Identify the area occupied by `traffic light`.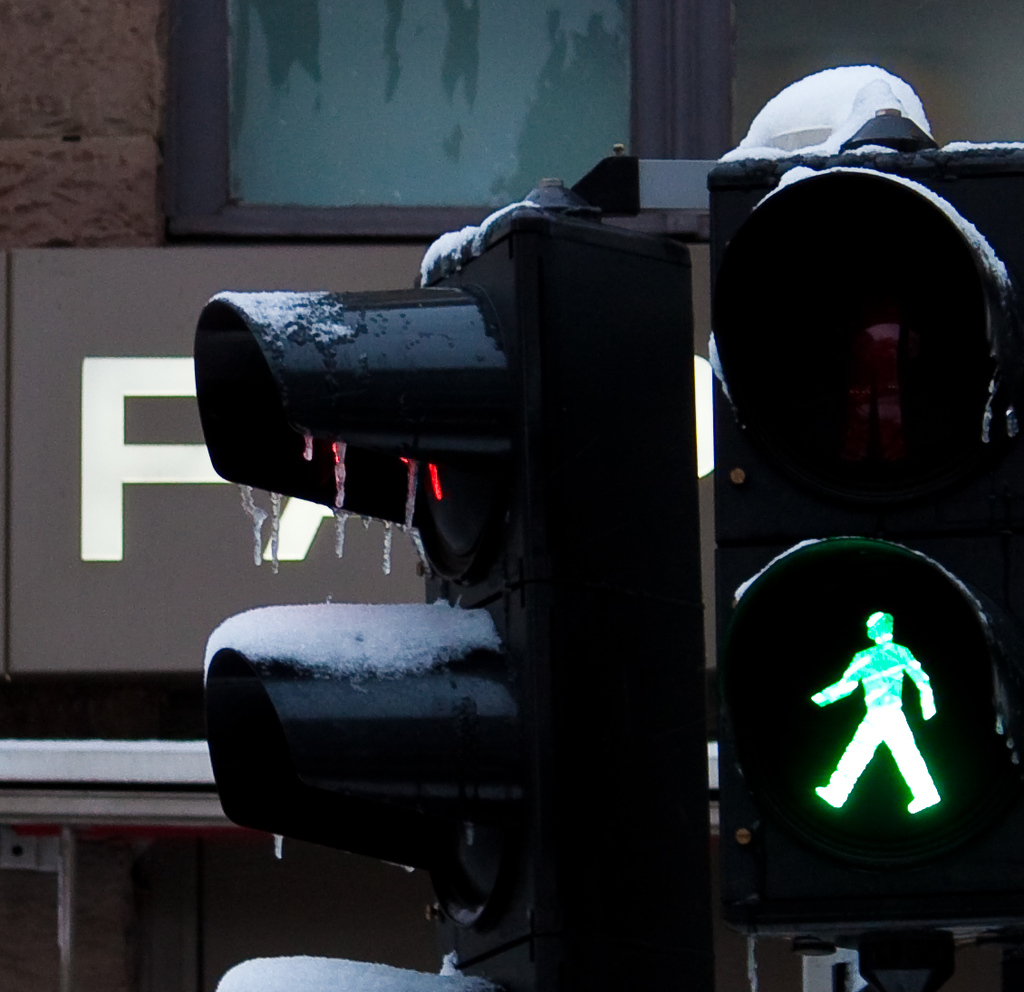
Area: box=[192, 177, 719, 991].
